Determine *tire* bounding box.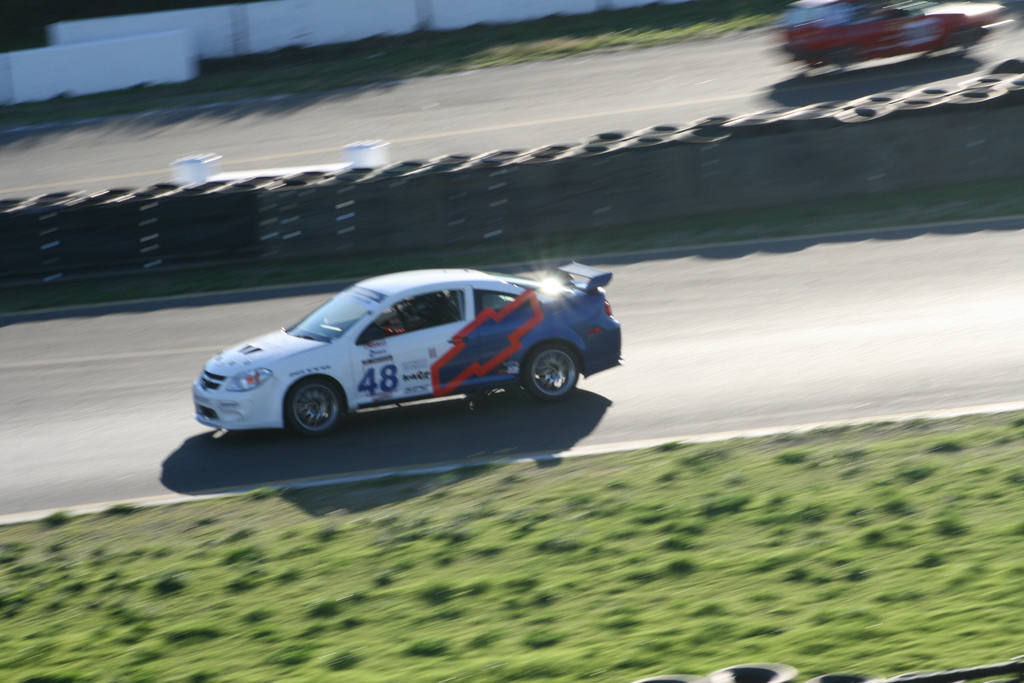
Determined: <box>522,334,594,411</box>.
